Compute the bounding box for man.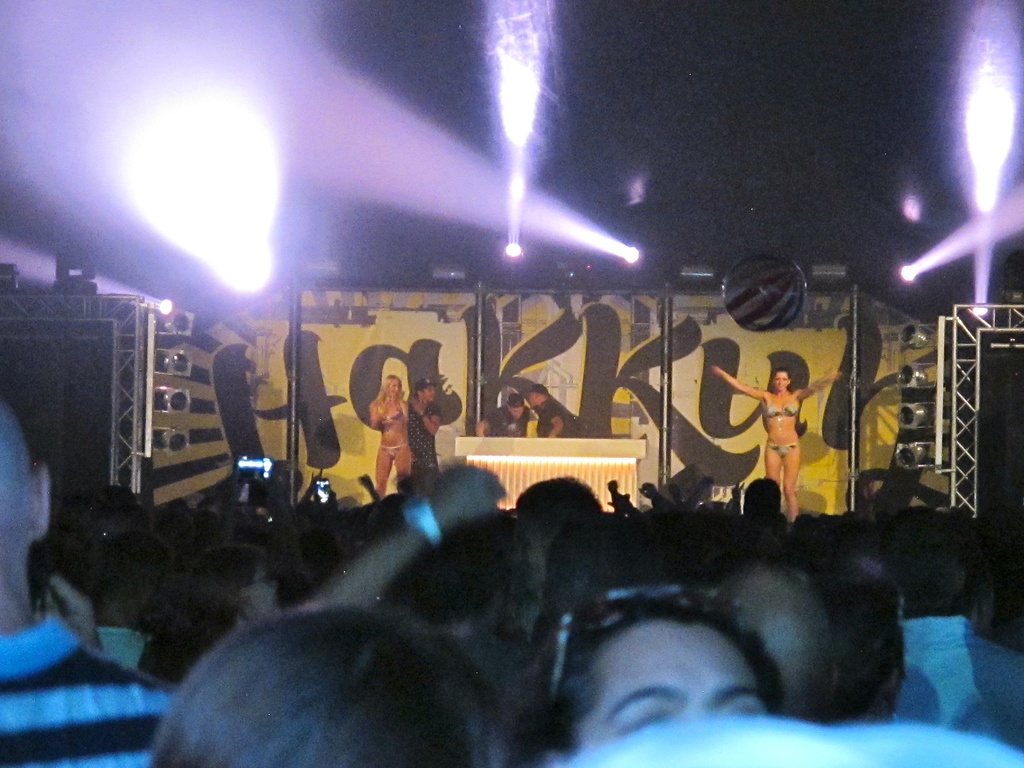
bbox=(403, 376, 445, 476).
